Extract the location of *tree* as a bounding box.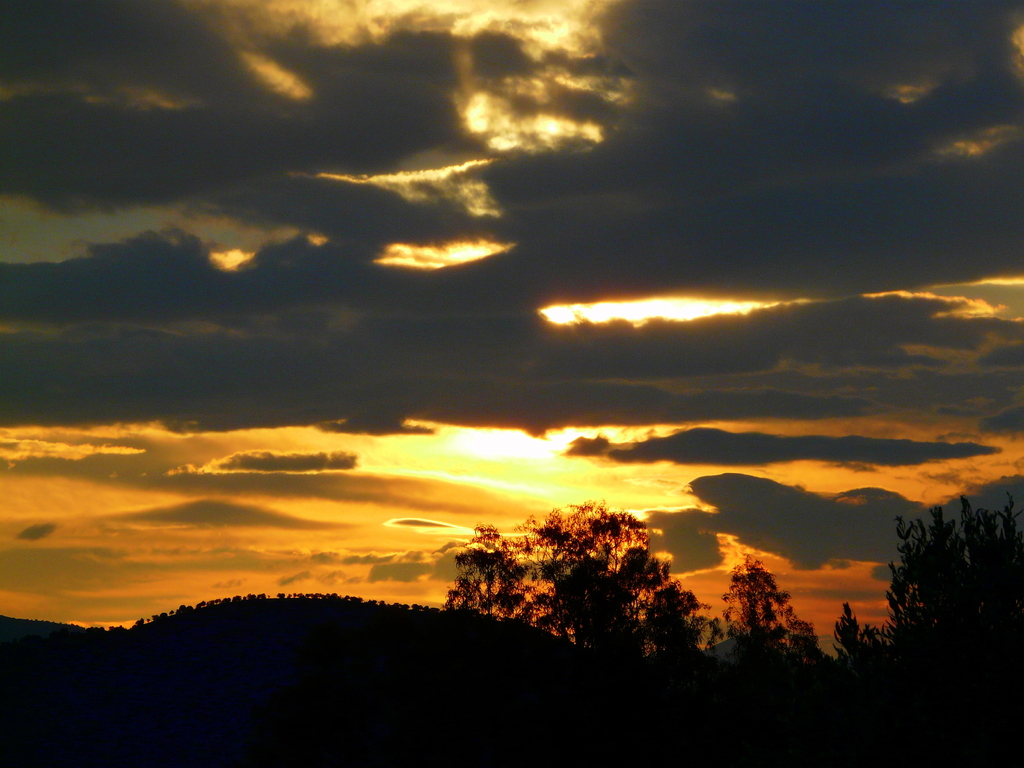
<box>711,545,794,664</box>.
